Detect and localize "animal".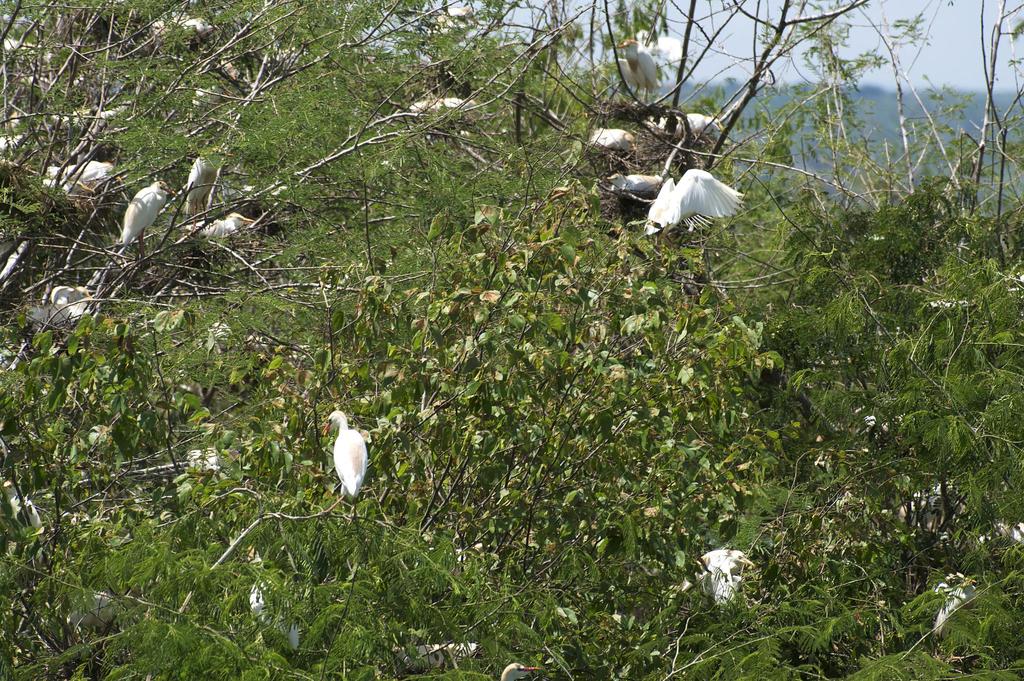
Localized at {"x1": 122, "y1": 184, "x2": 168, "y2": 238}.
